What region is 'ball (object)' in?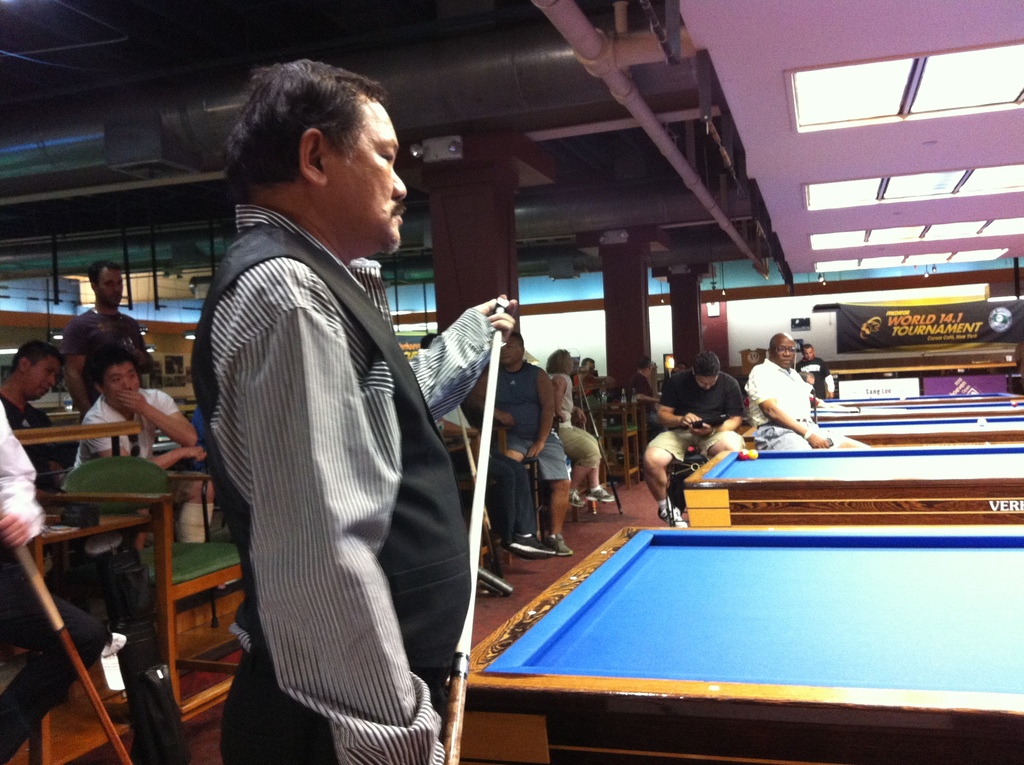
737/448/750/463.
